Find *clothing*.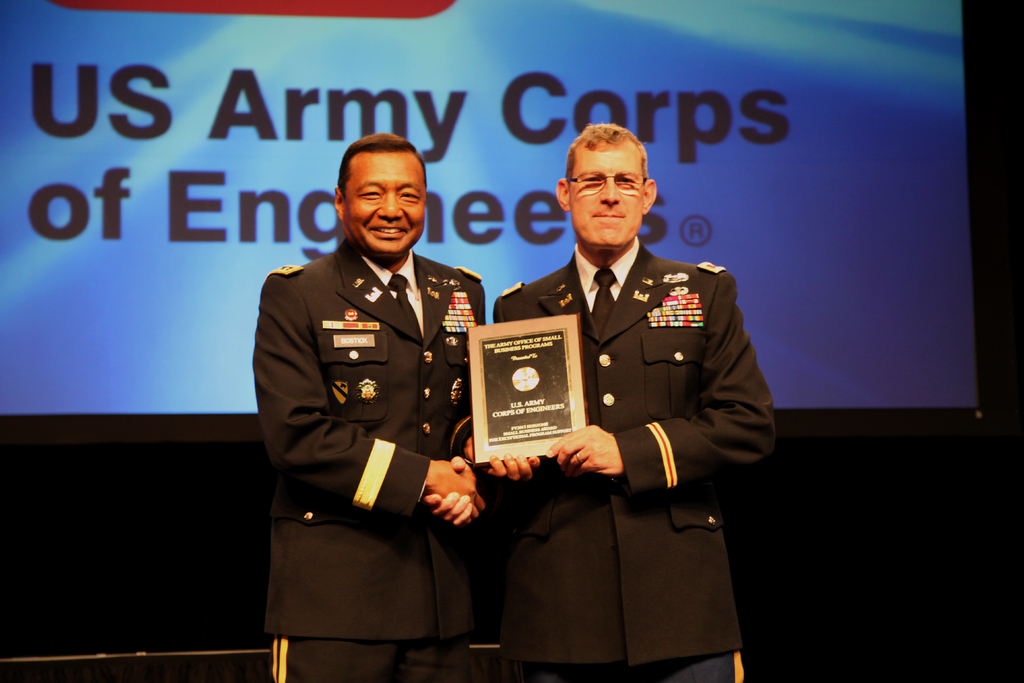
[left=248, top=236, right=493, bottom=682].
